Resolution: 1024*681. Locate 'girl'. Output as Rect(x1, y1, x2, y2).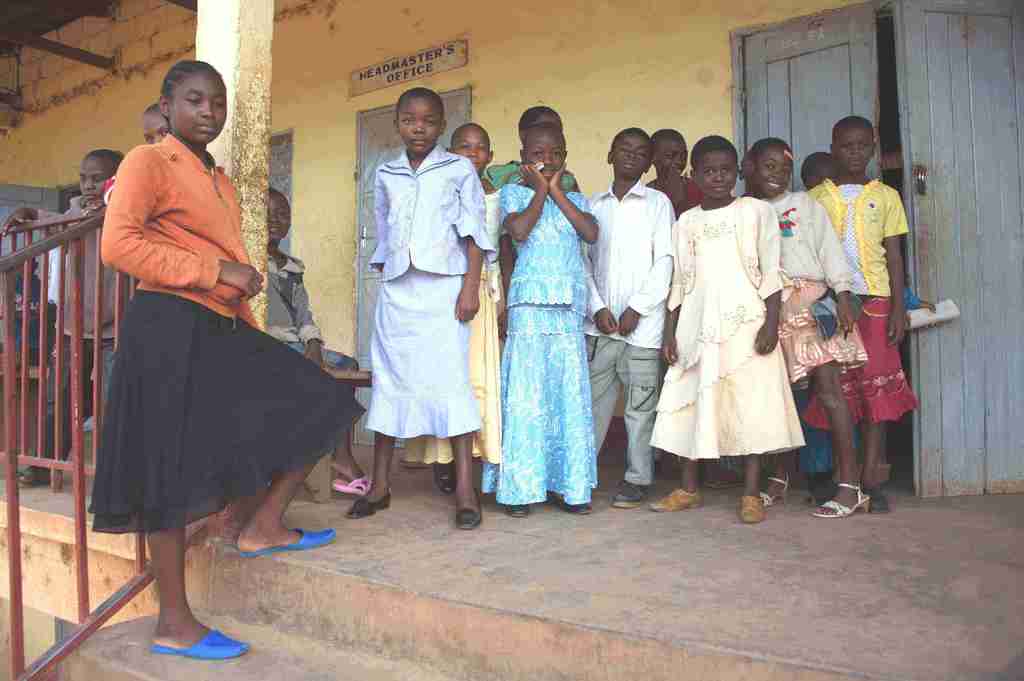
Rect(745, 138, 870, 518).
